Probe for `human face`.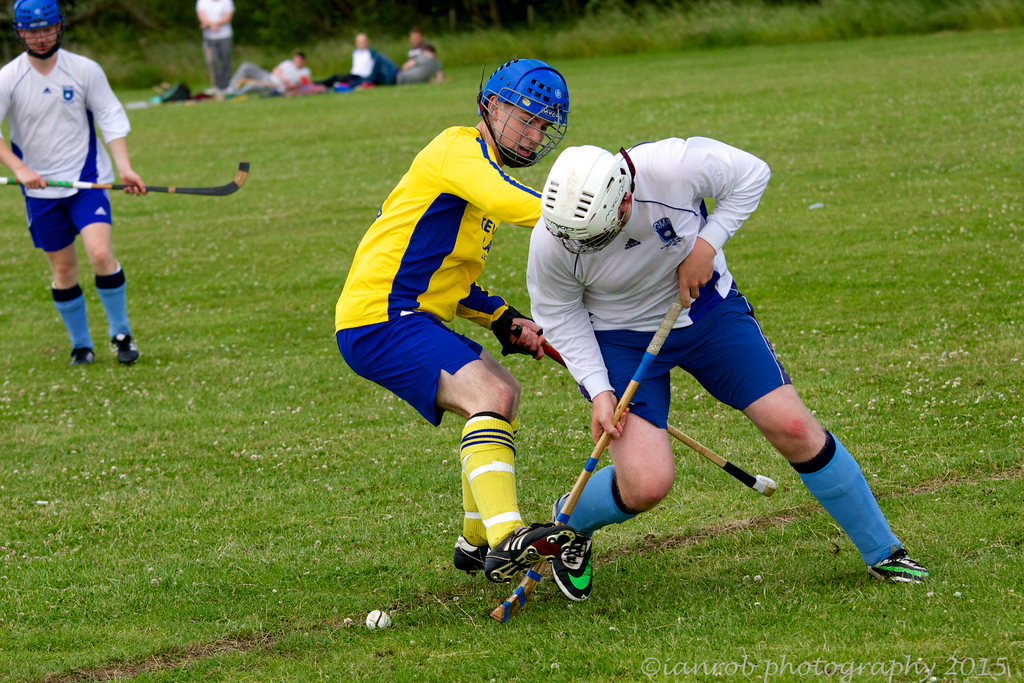
Probe result: {"left": 24, "top": 26, "right": 54, "bottom": 56}.
